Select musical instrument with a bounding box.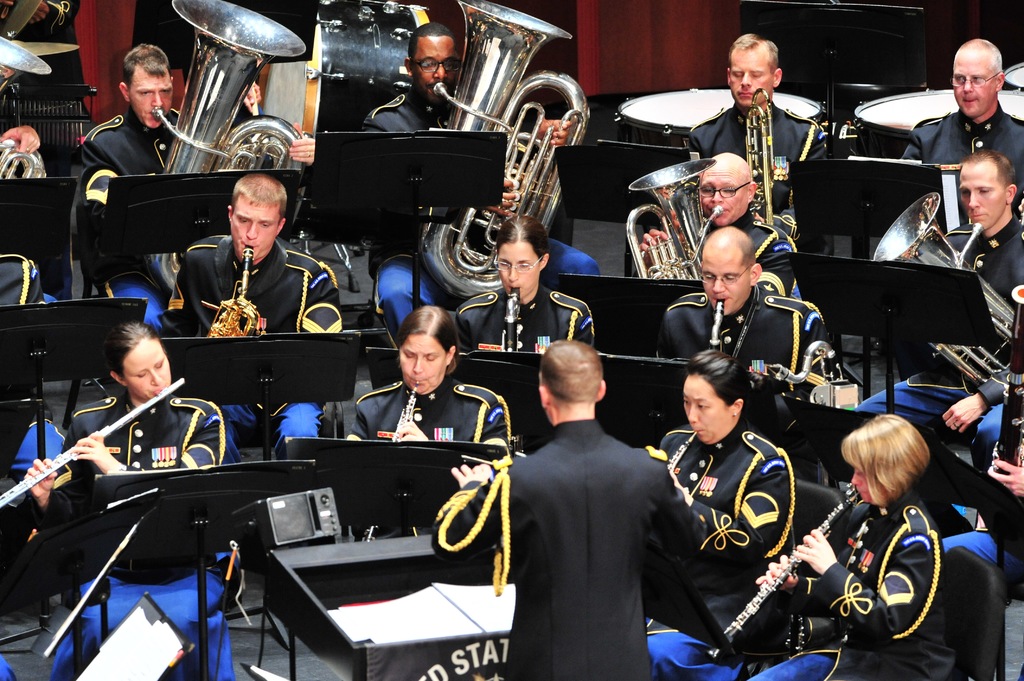
box=[741, 83, 791, 238].
